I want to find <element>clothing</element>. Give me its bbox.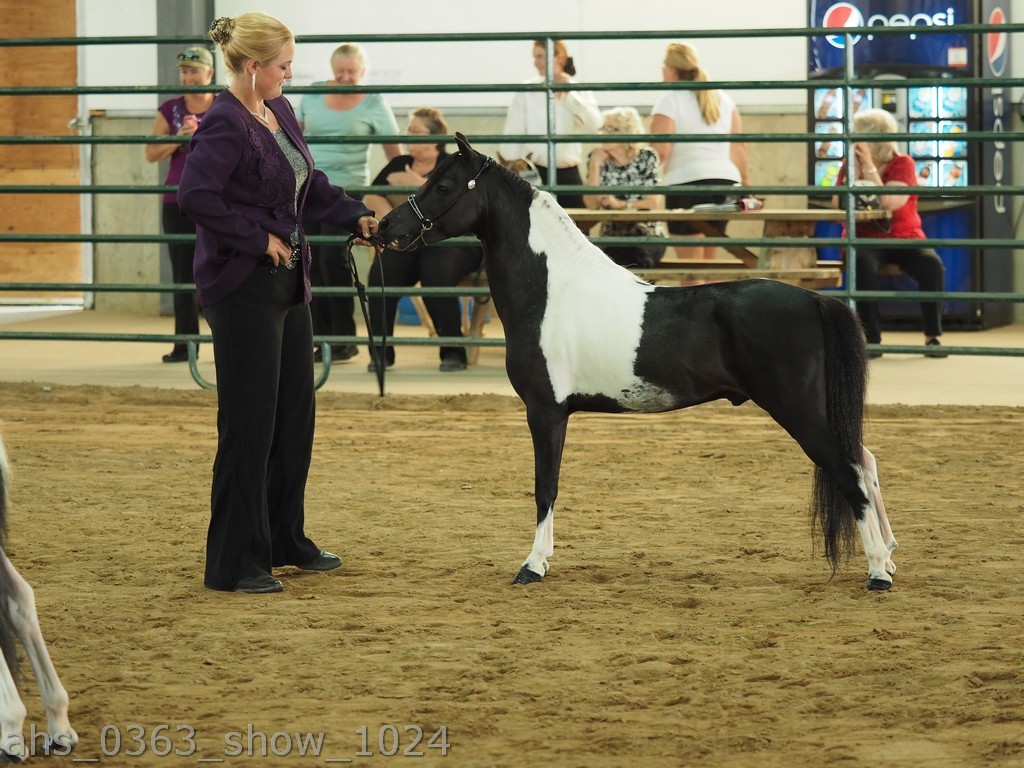
bbox=(644, 89, 749, 232).
